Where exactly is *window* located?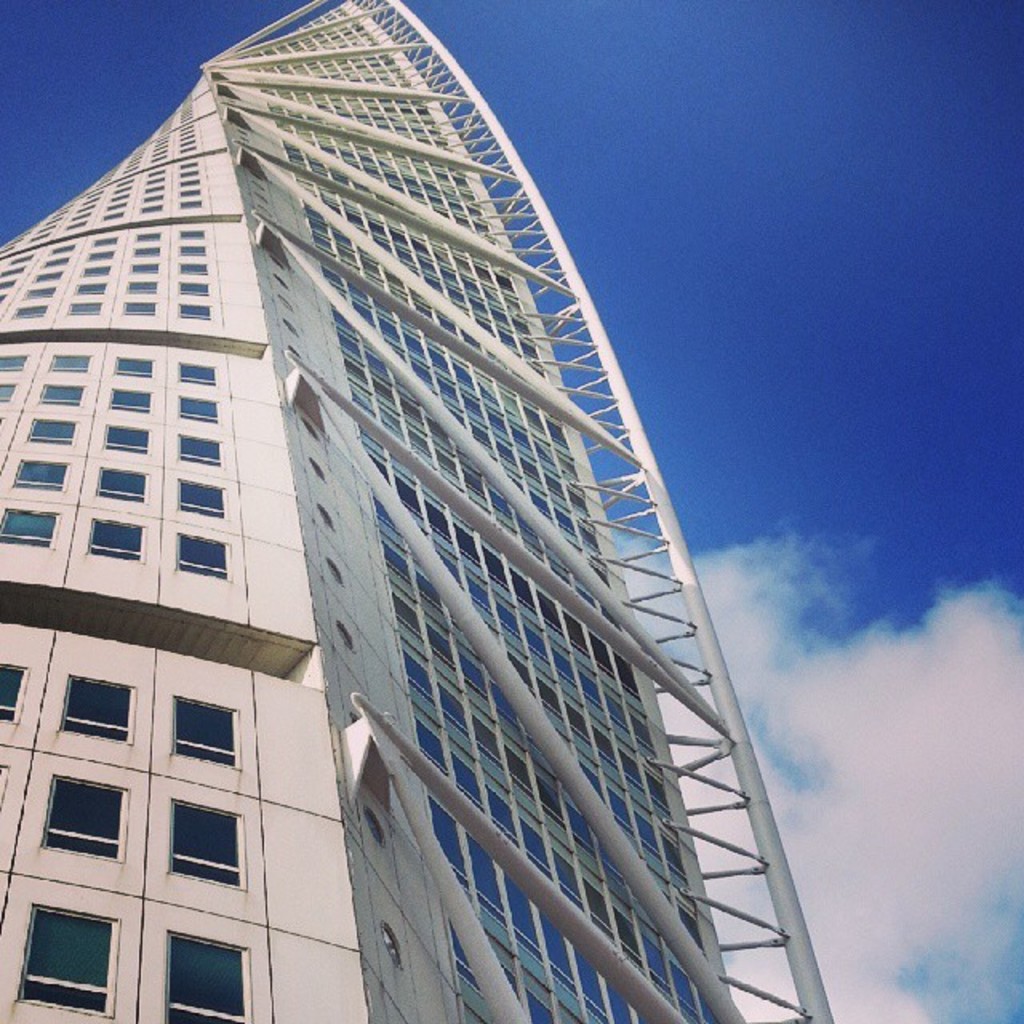
Its bounding box is left=24, top=418, right=77, bottom=442.
